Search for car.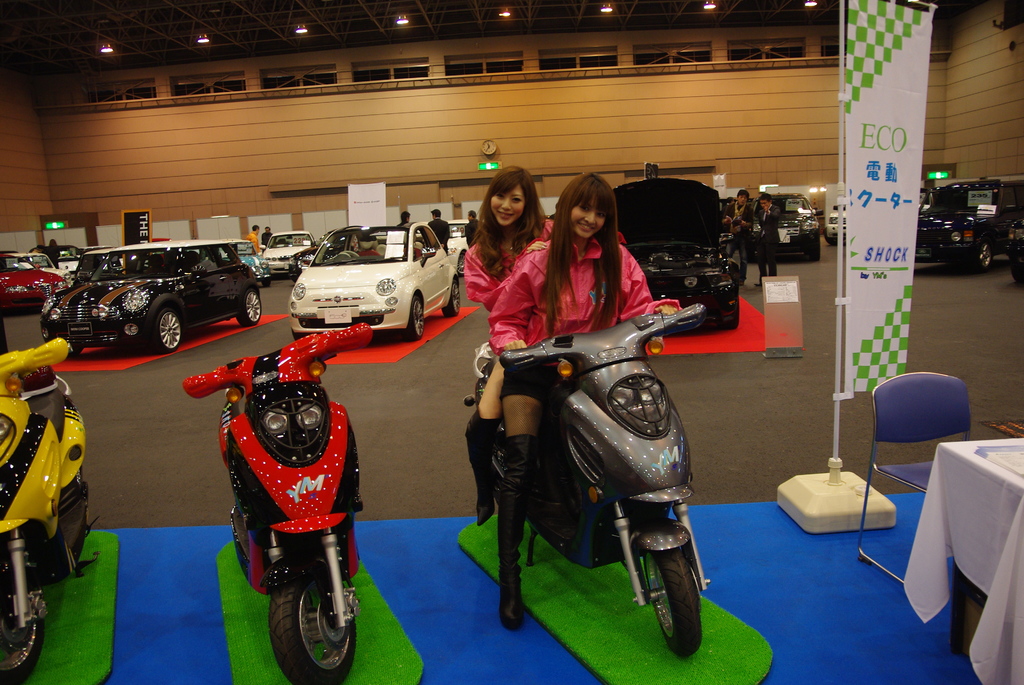
Found at detection(745, 193, 821, 264).
